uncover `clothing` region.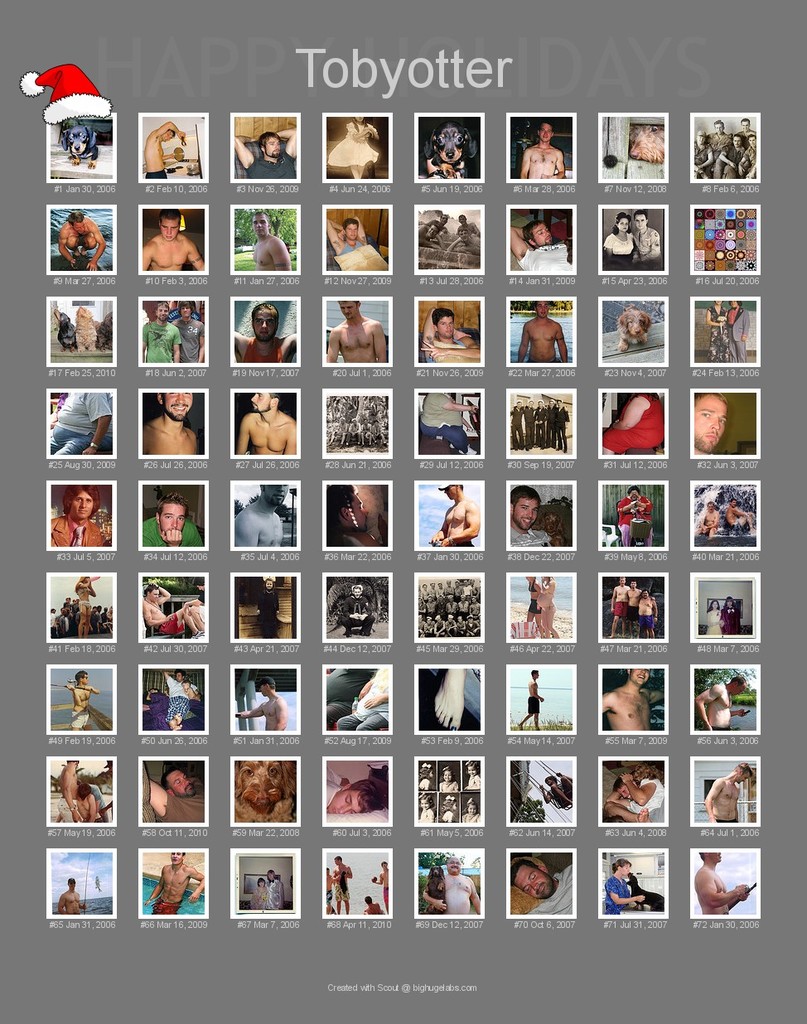
Uncovered: [x1=452, y1=535, x2=476, y2=549].
